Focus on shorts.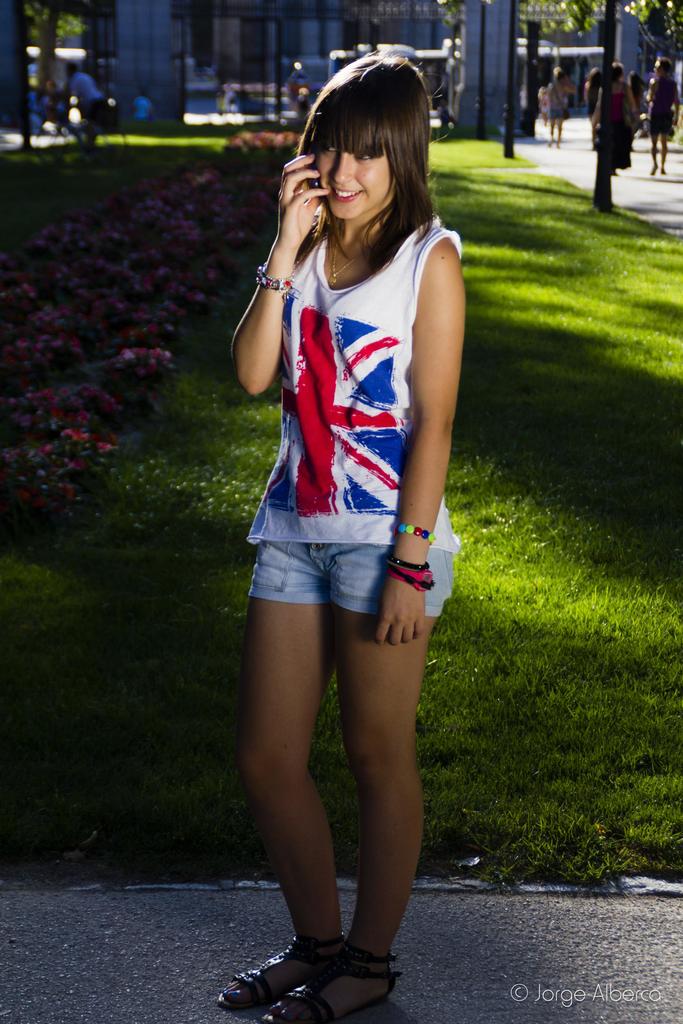
Focused at bbox=(649, 118, 672, 142).
